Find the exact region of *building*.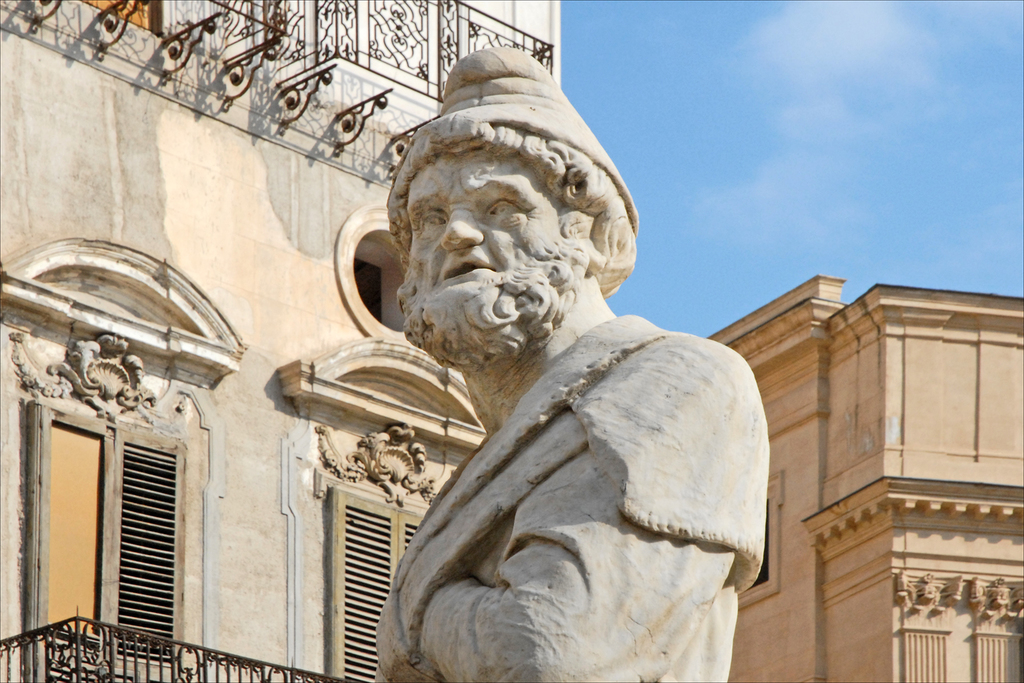
Exact region: box=[716, 277, 1023, 679].
